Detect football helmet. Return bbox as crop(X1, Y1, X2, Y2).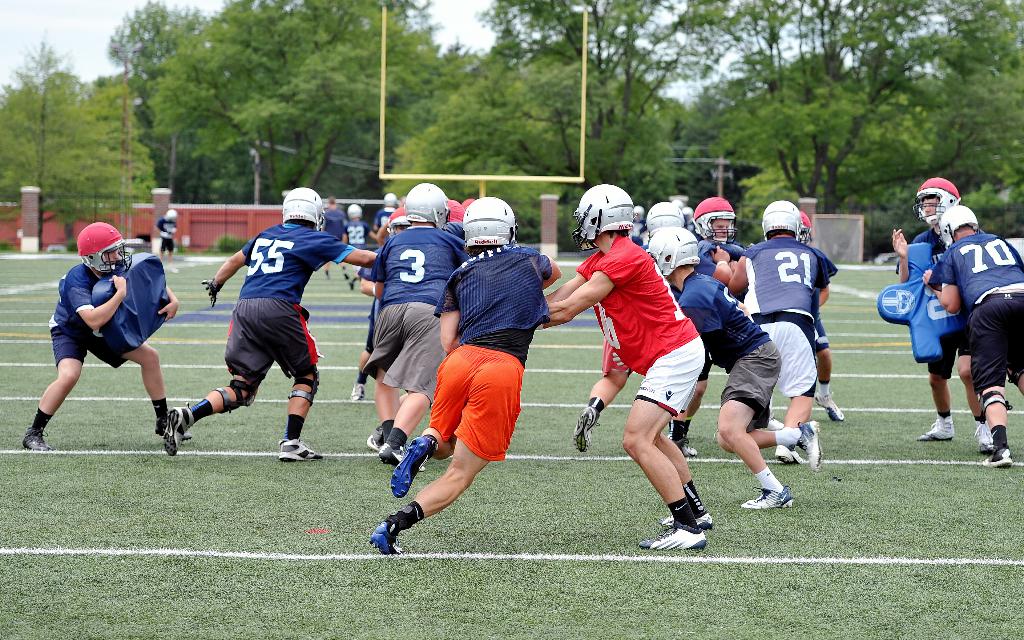
crop(938, 203, 975, 249).
